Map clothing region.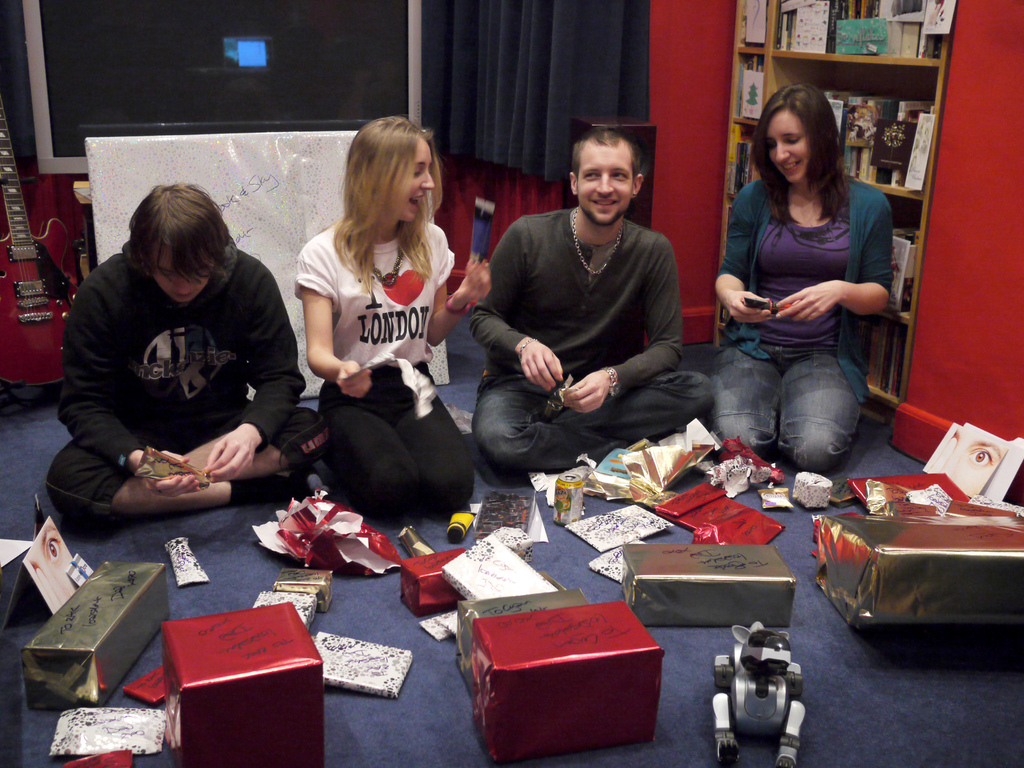
Mapped to (x1=466, y1=206, x2=712, y2=472).
